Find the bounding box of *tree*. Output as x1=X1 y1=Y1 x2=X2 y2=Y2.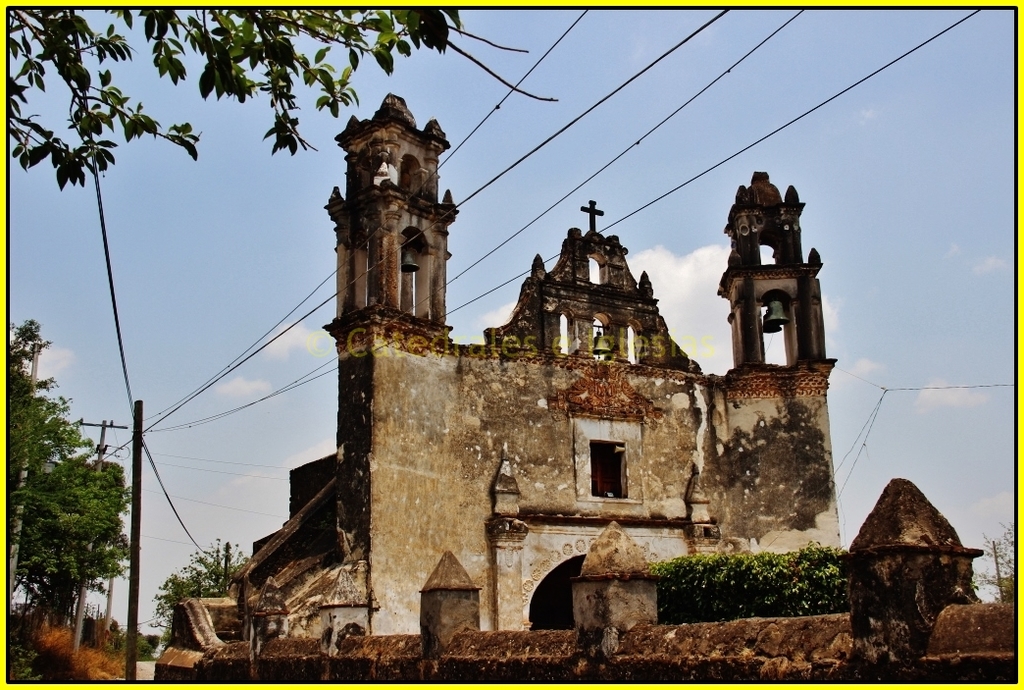
x1=31 y1=461 x2=153 y2=628.
